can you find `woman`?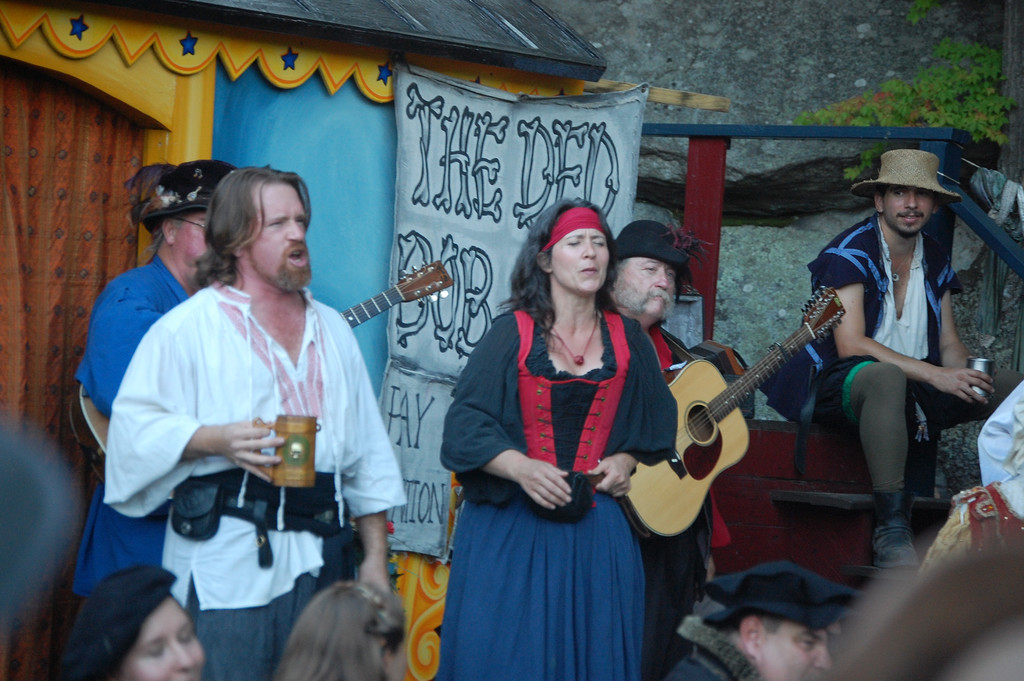
Yes, bounding box: 262, 579, 401, 680.
